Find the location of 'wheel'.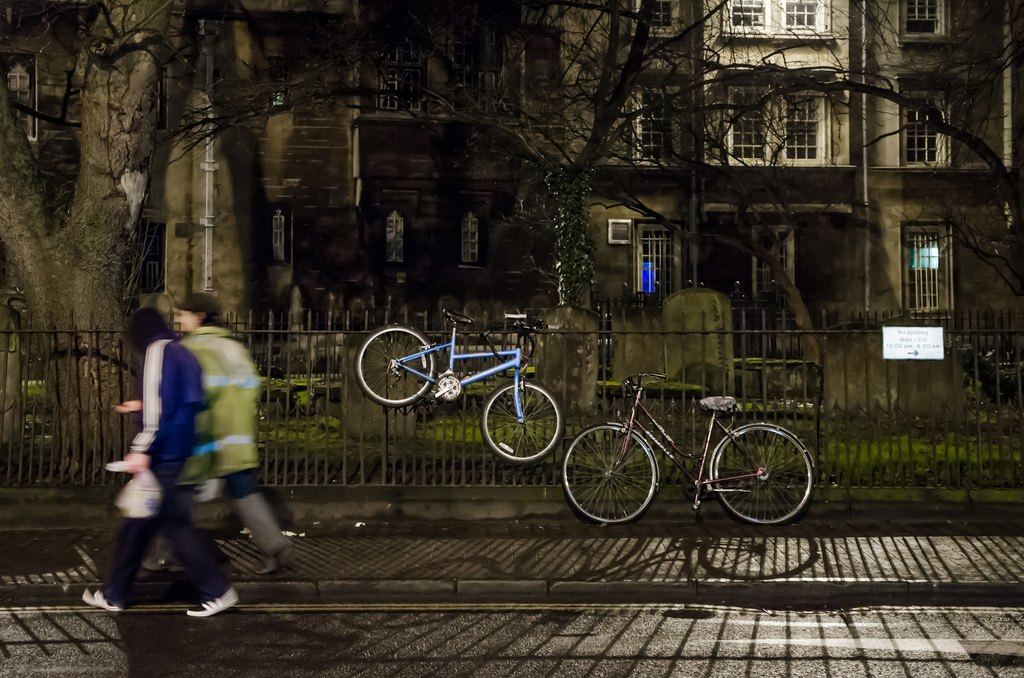
Location: l=359, t=336, r=431, b=414.
